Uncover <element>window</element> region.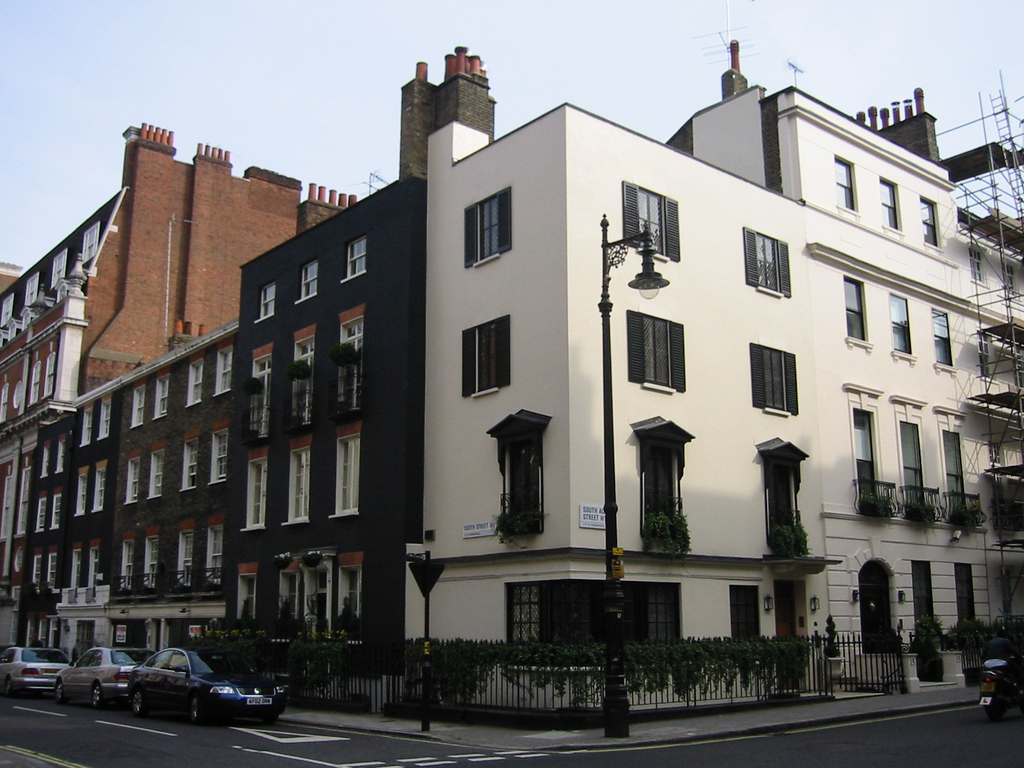
Uncovered: (929,306,953,376).
